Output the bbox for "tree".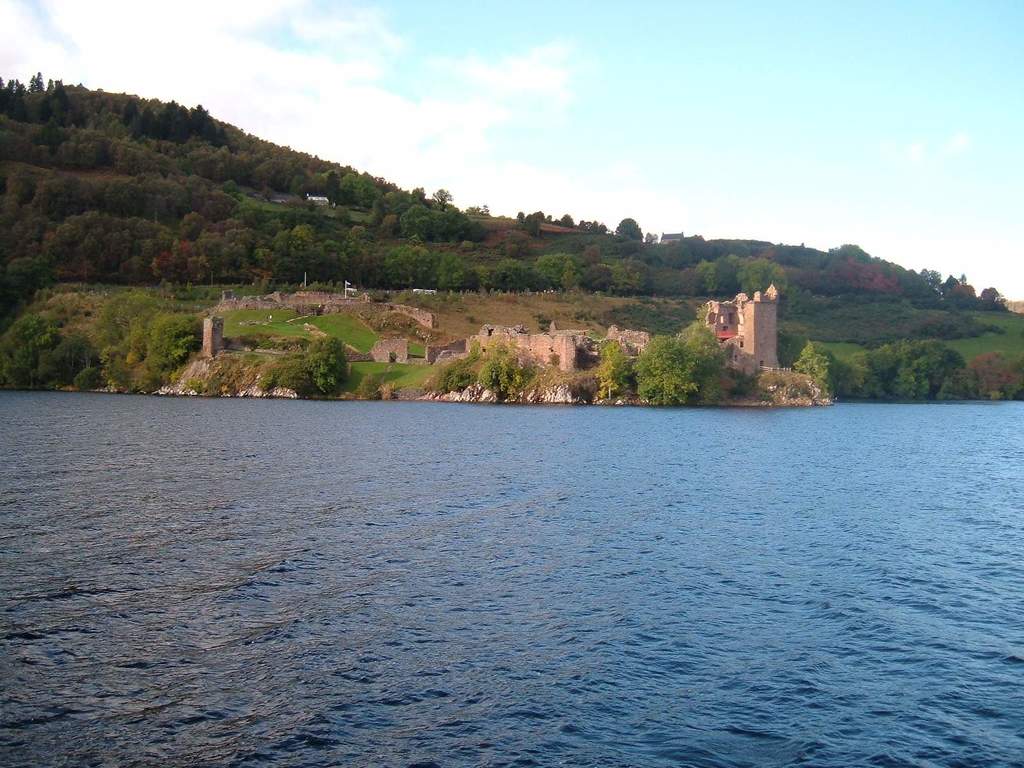
971 348 1009 394.
